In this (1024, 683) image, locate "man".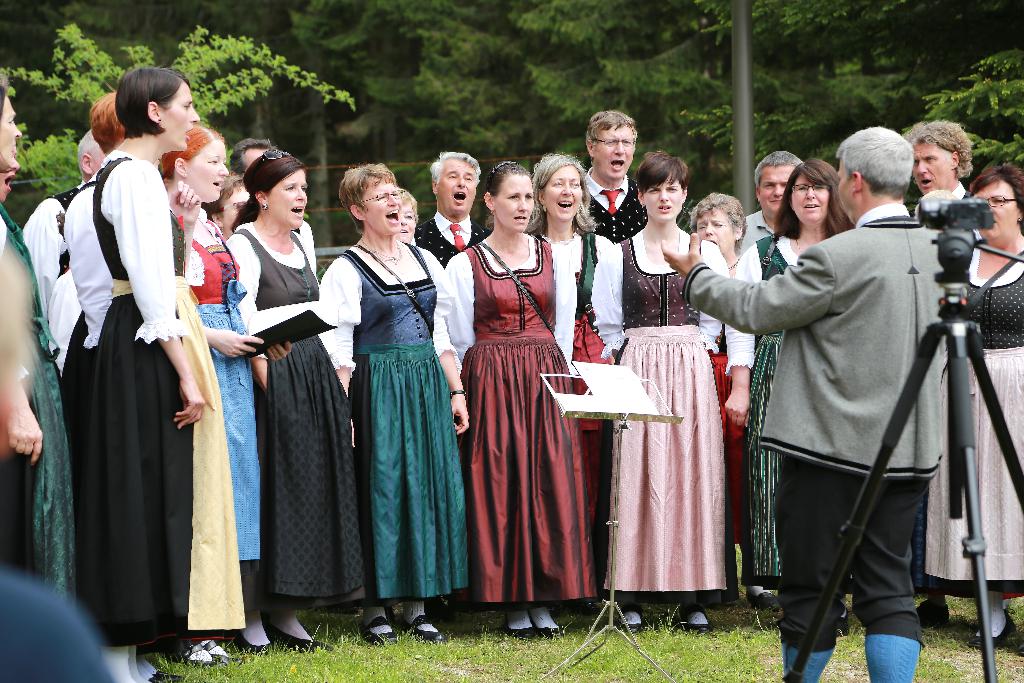
Bounding box: Rect(545, 110, 646, 618).
